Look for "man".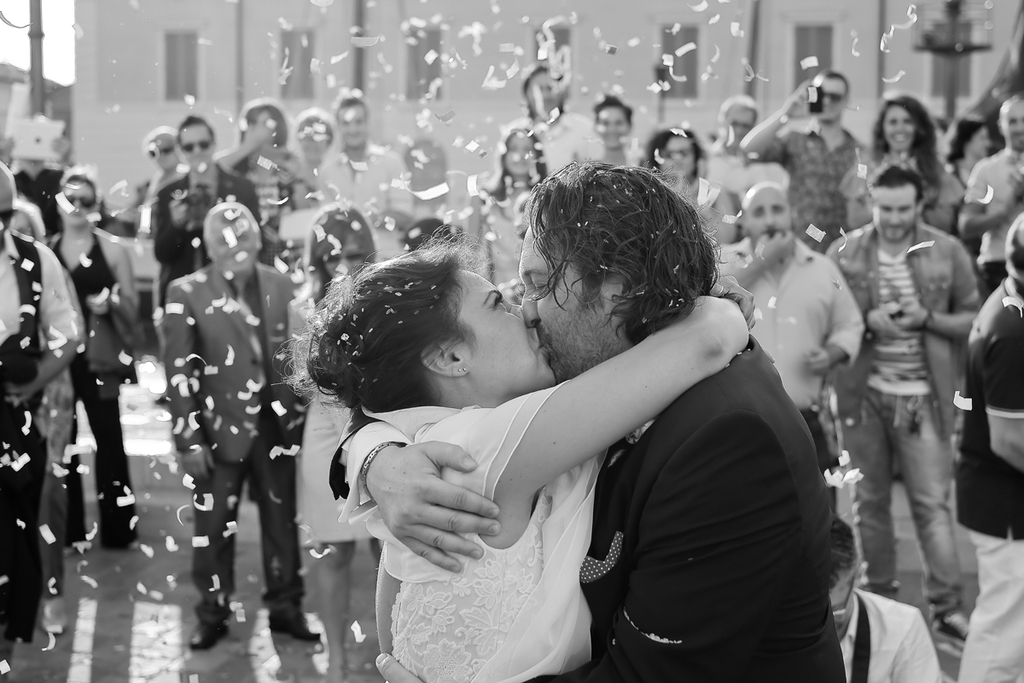
Found: bbox(698, 99, 792, 201).
